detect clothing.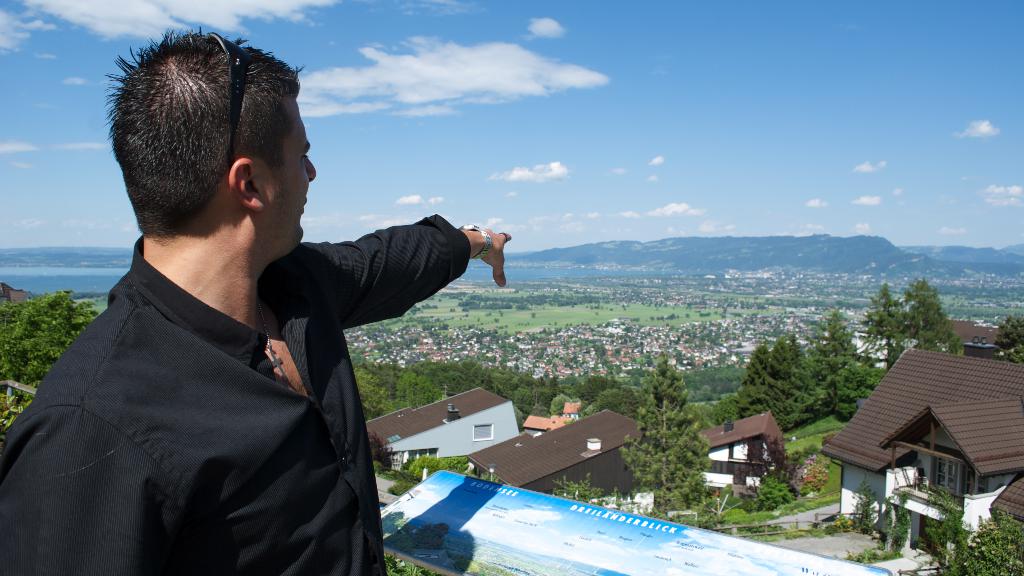
Detected at BBox(24, 189, 450, 561).
